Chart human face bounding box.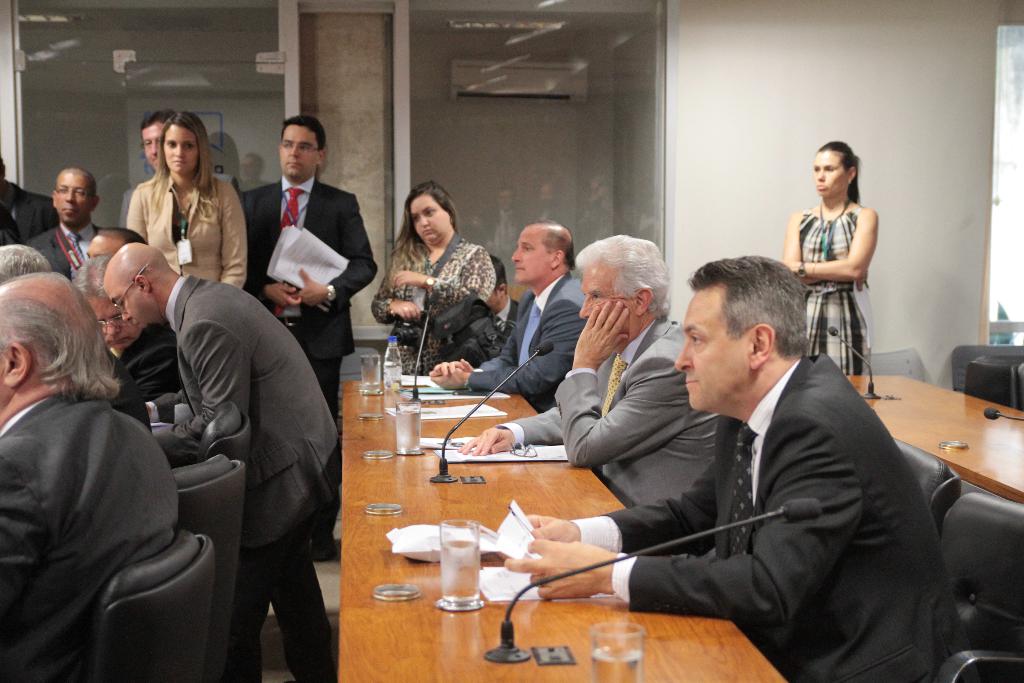
Charted: (x1=143, y1=122, x2=163, y2=168).
